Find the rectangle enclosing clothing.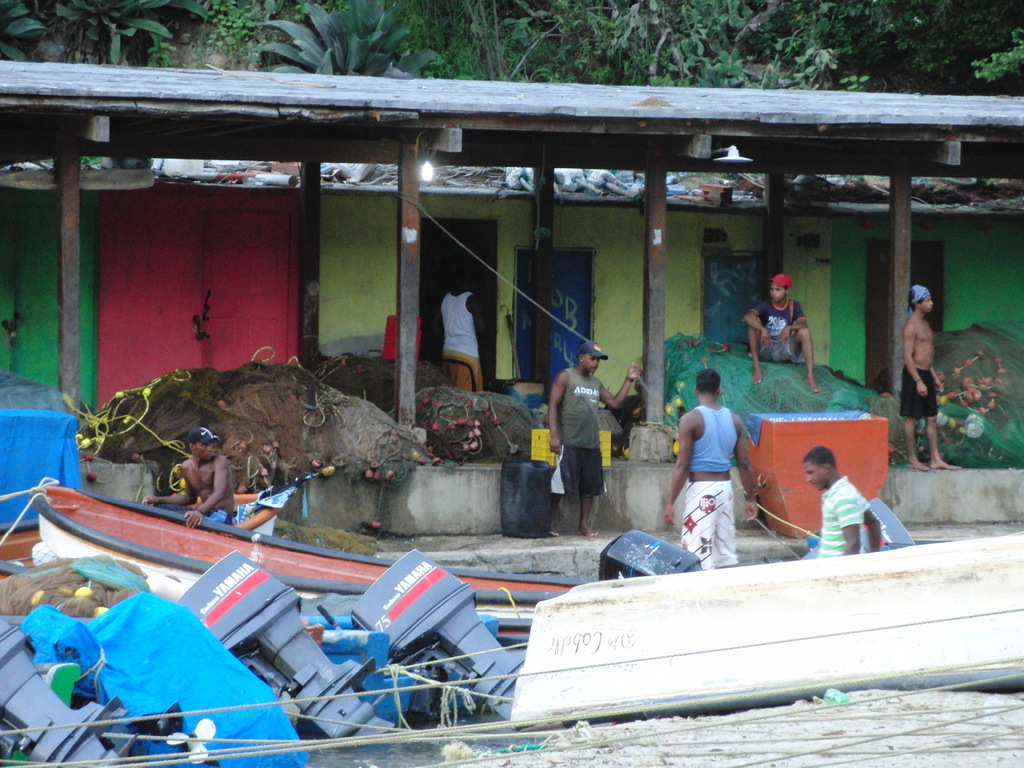
[x1=155, y1=504, x2=233, y2=524].
